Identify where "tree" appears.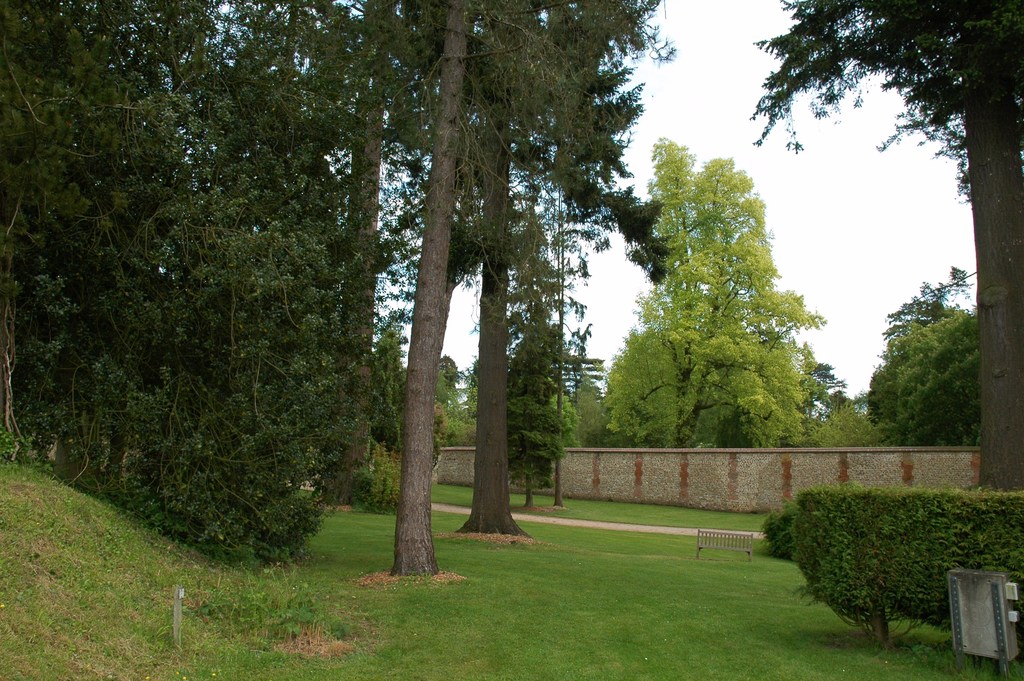
Appears at x1=417 y1=357 x2=497 y2=459.
